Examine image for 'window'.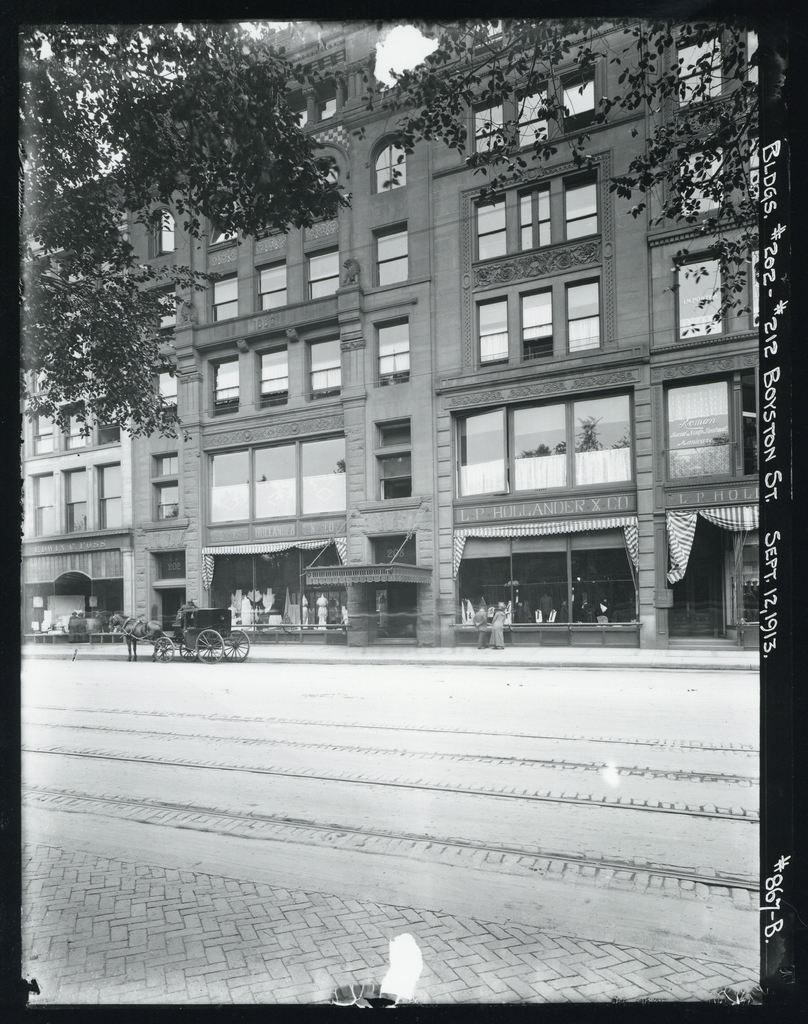
Examination result: Rect(93, 464, 120, 529).
